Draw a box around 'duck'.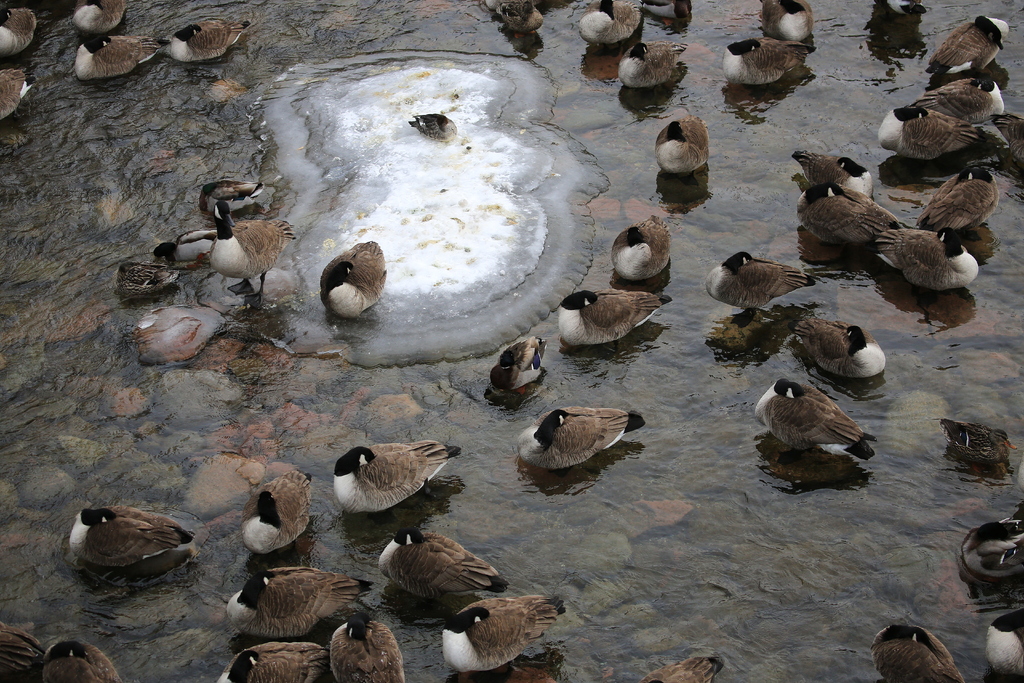
<box>557,292,676,344</box>.
